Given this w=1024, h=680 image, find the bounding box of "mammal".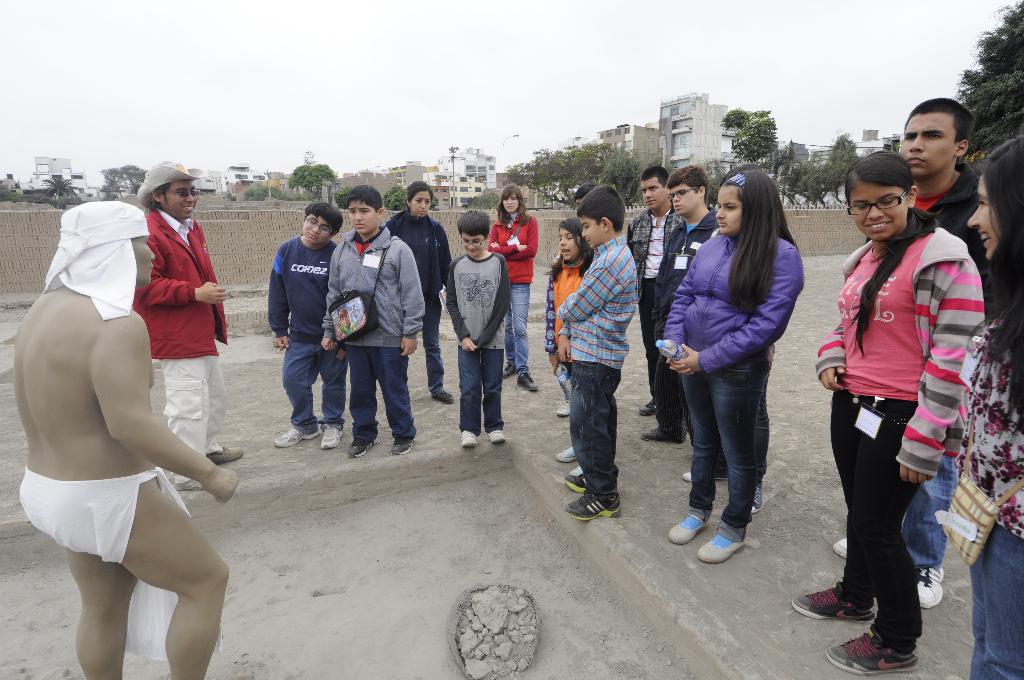
621,167,675,441.
